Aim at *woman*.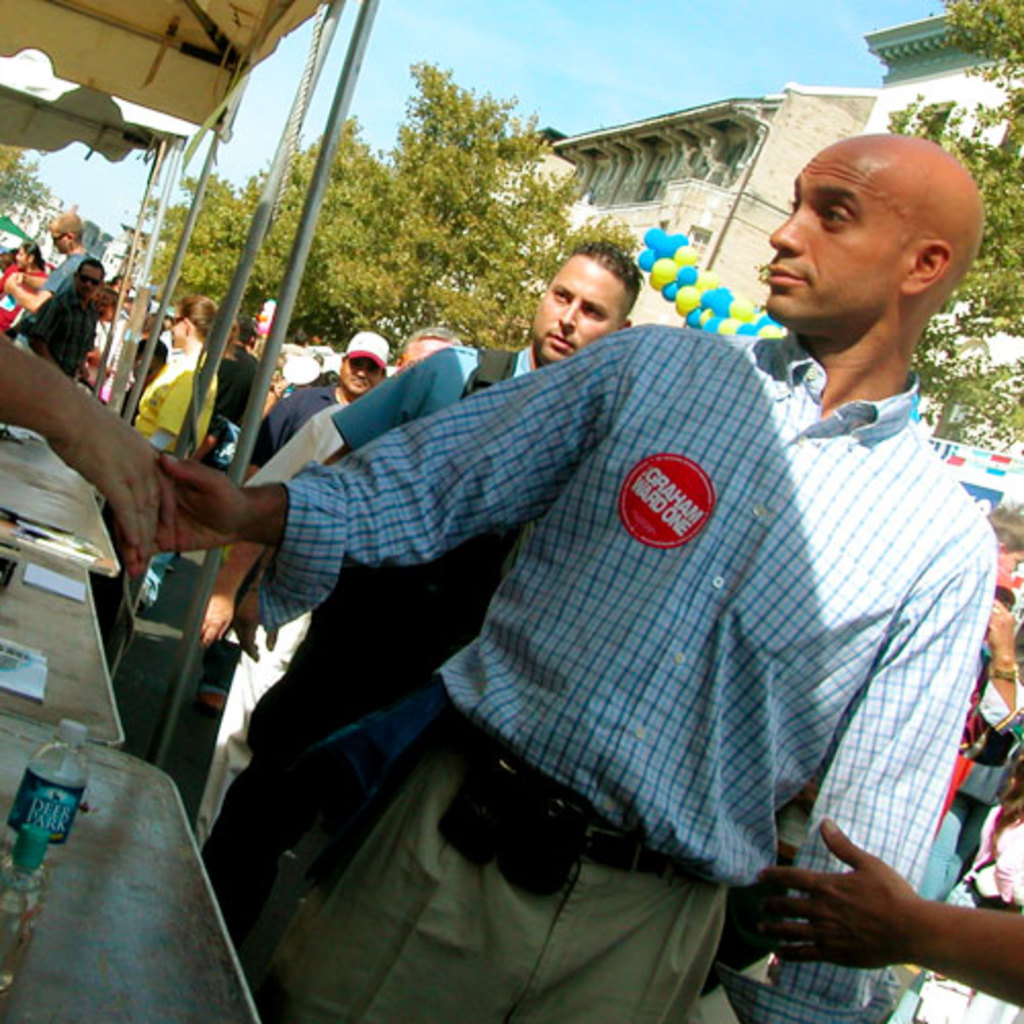
Aimed at bbox=(0, 240, 41, 332).
